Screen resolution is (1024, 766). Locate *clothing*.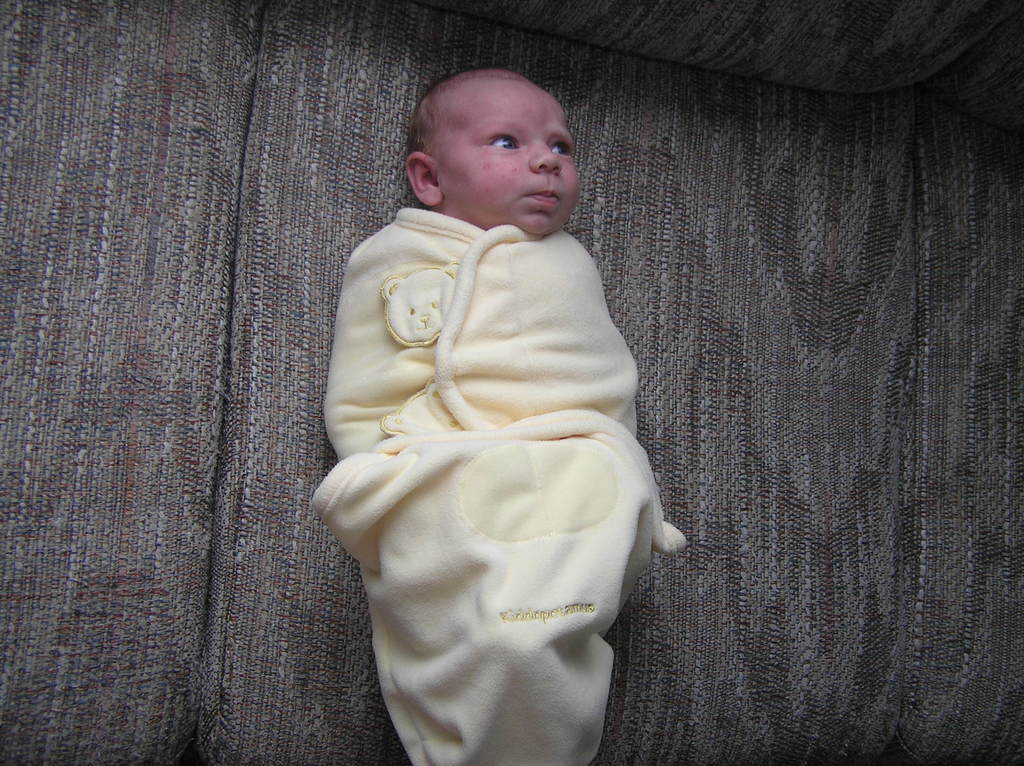
bbox(306, 200, 690, 765).
